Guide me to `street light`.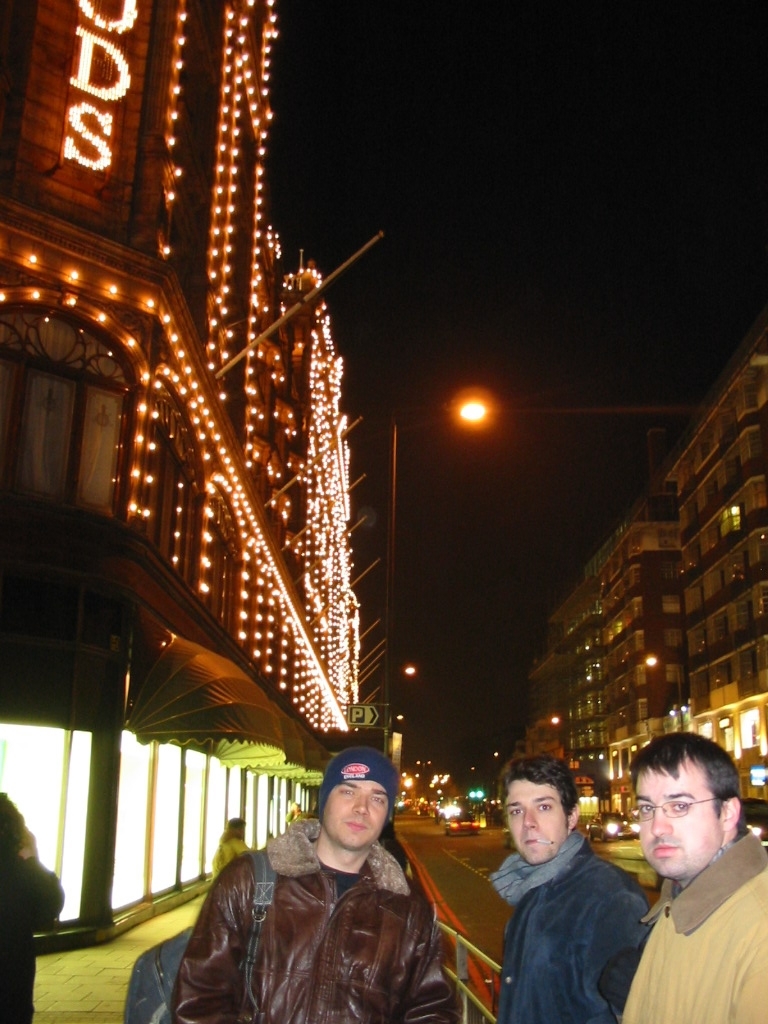
Guidance: box(402, 663, 423, 682).
